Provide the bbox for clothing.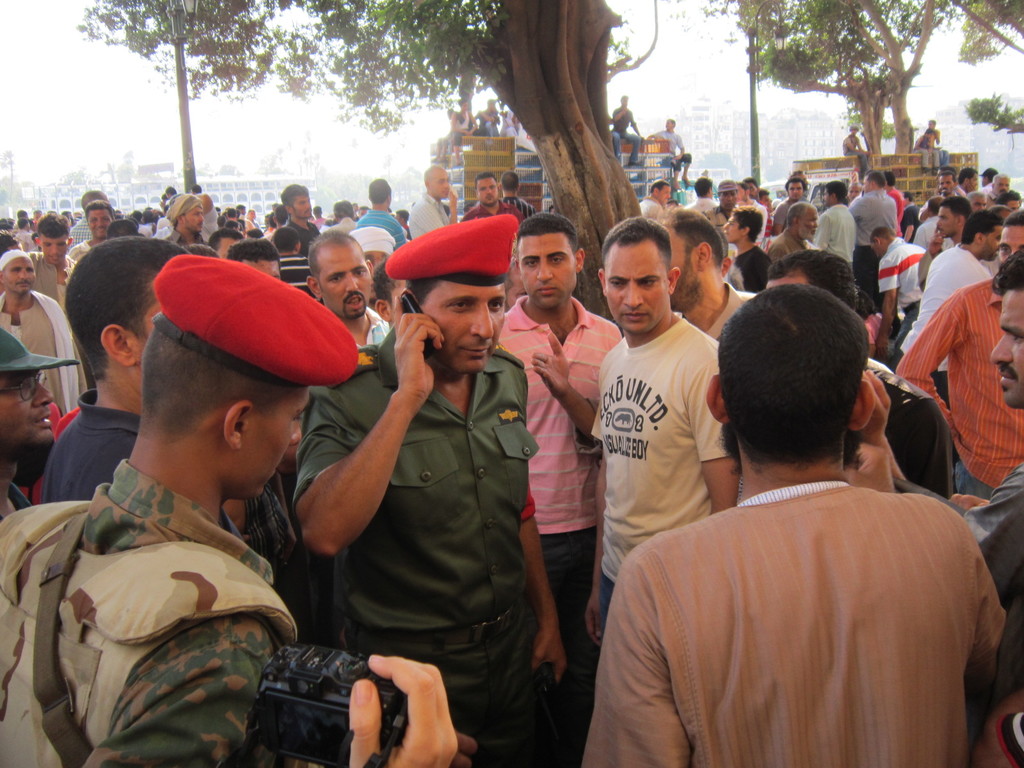
BBox(852, 188, 898, 303).
